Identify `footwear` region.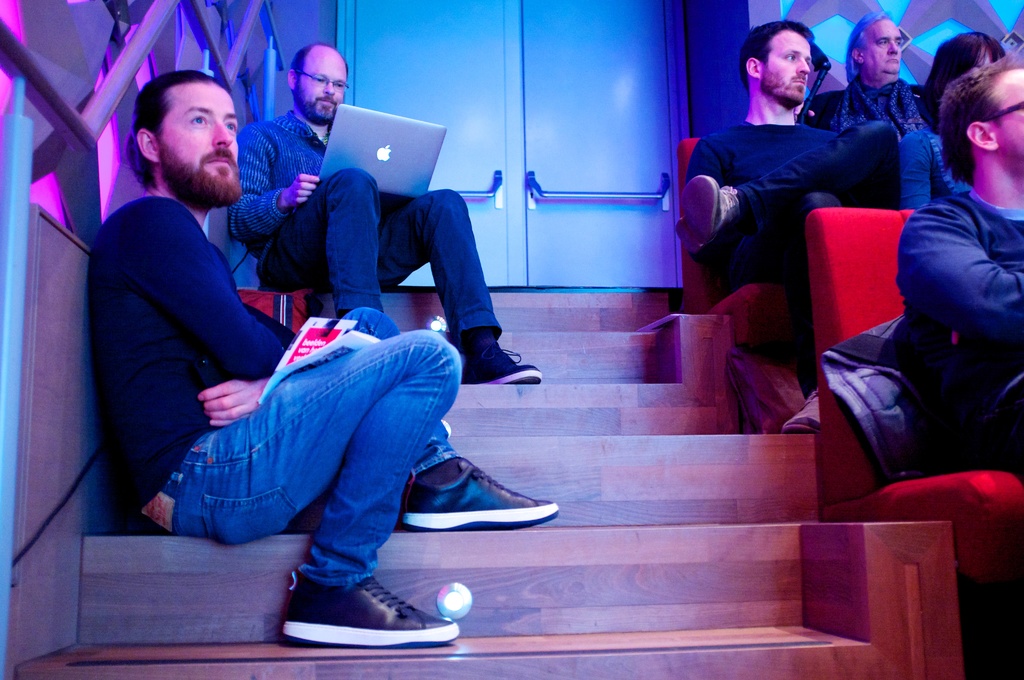
Region: region(671, 172, 739, 255).
